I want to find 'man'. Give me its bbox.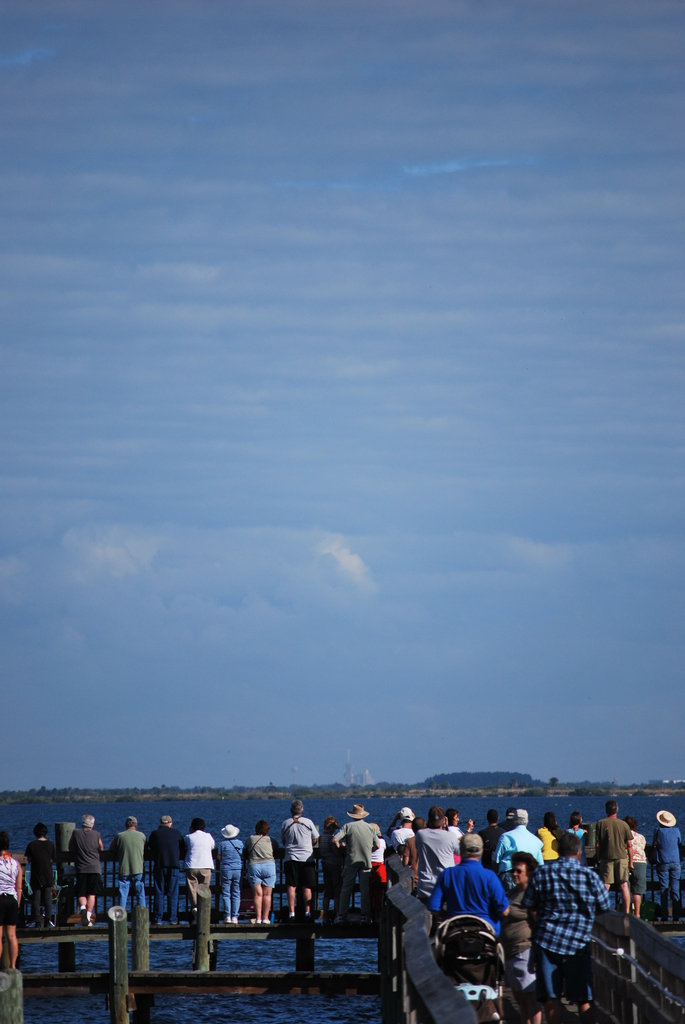
crop(107, 816, 150, 922).
